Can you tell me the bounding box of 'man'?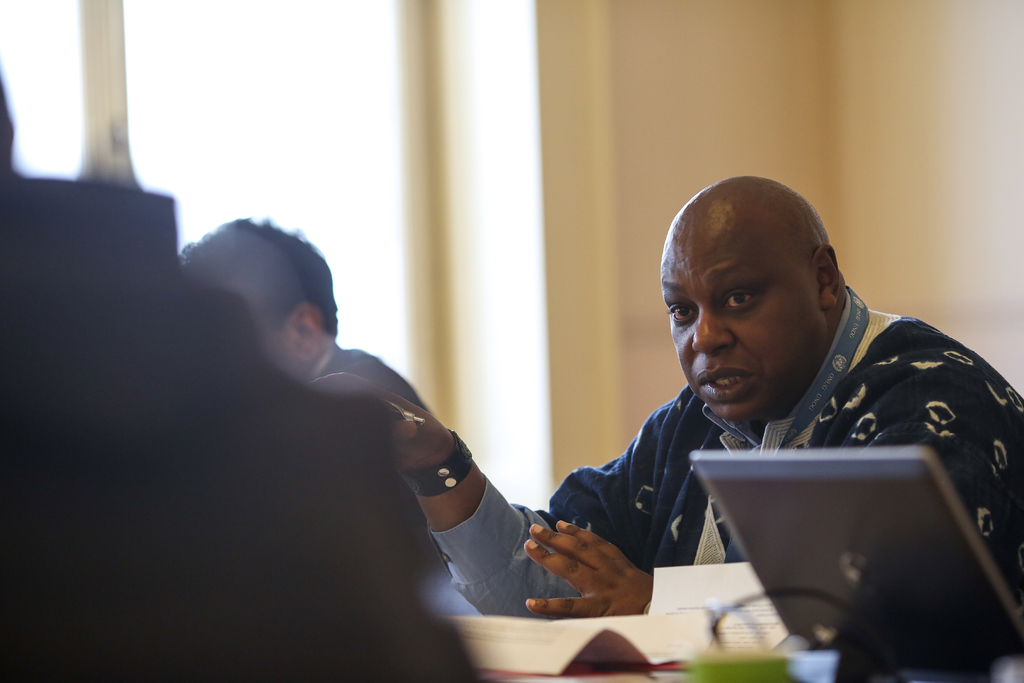
locate(0, 62, 474, 682).
